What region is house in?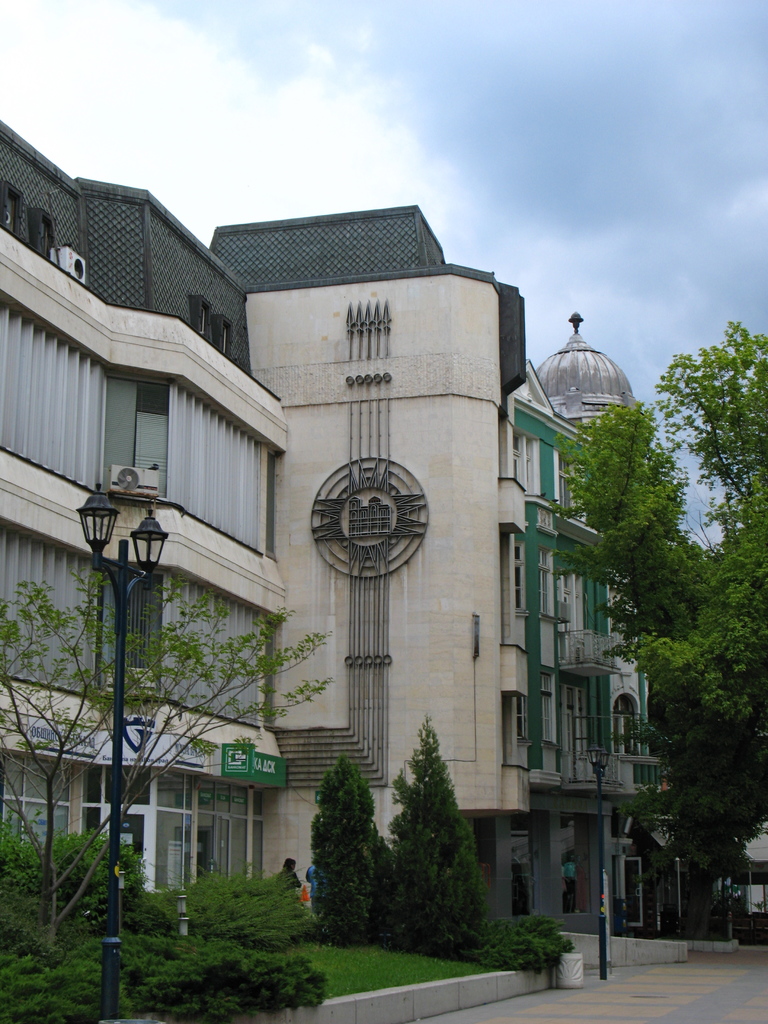
0, 145, 307, 908.
